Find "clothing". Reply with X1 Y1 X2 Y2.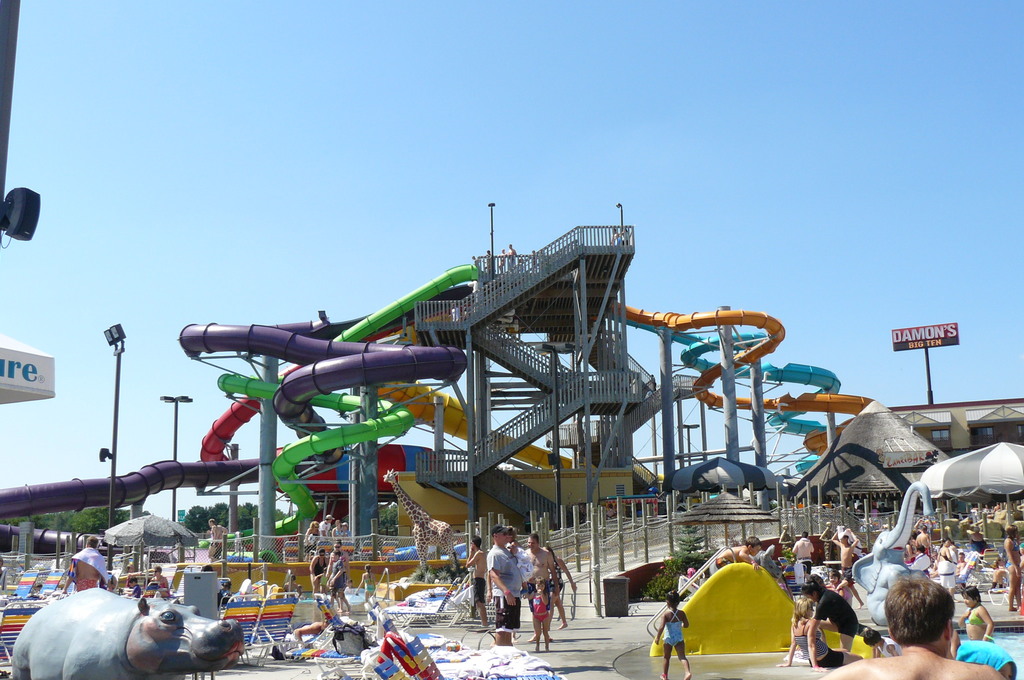
660 606 691 642.
